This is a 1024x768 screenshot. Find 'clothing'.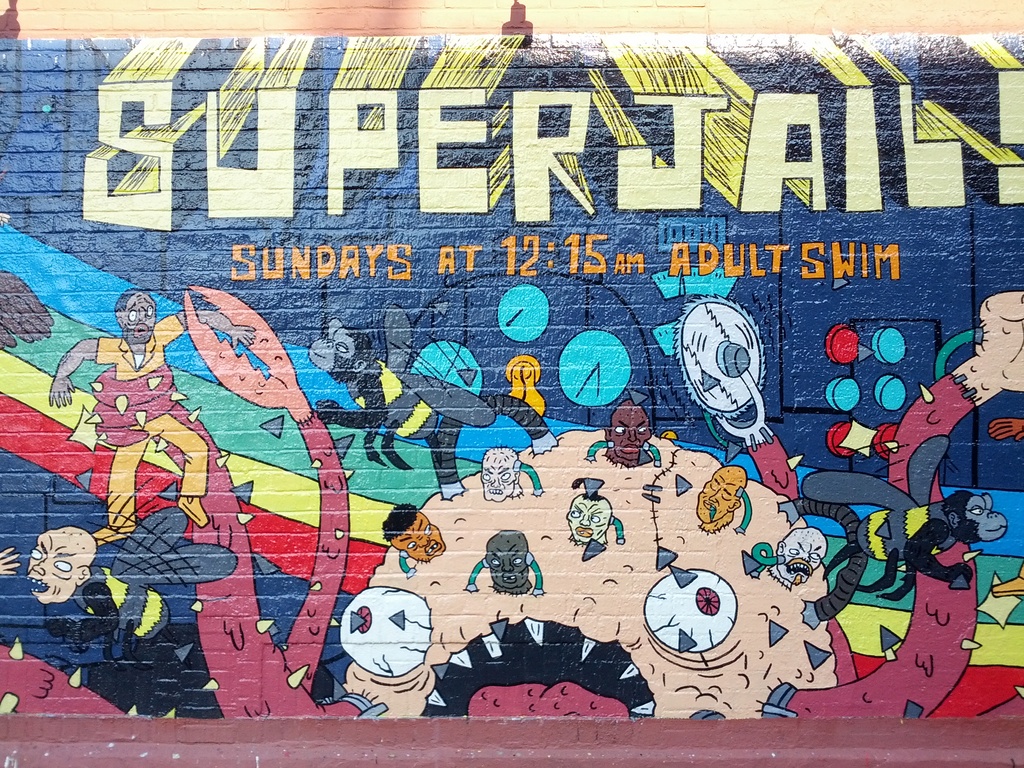
Bounding box: bbox=[99, 335, 184, 396].
